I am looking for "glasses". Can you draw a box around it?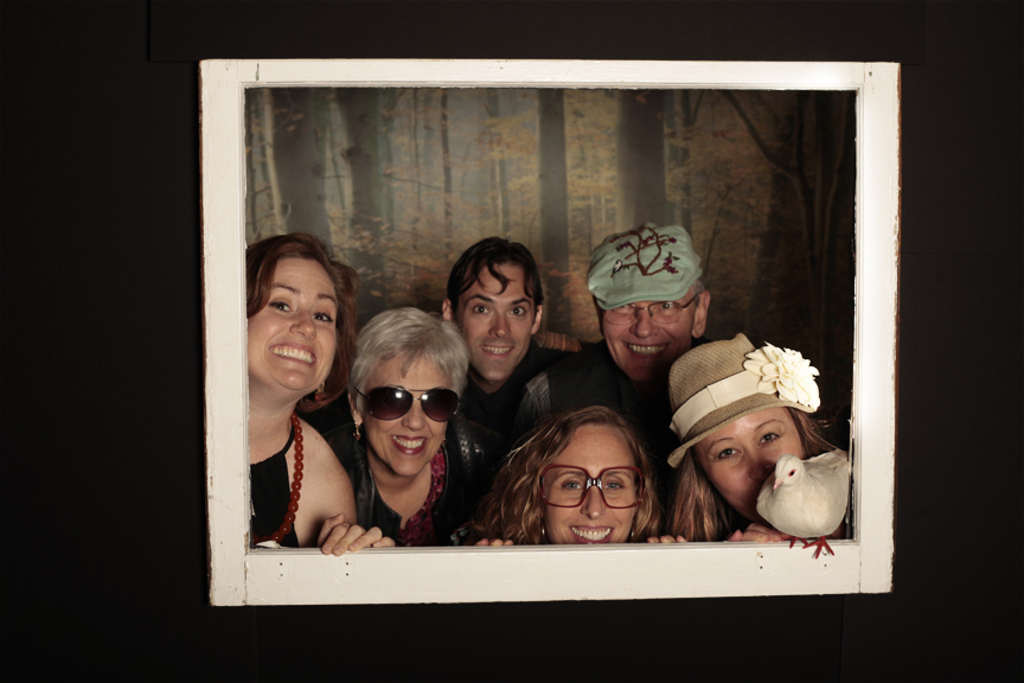
Sure, the bounding box is 354,385,471,427.
